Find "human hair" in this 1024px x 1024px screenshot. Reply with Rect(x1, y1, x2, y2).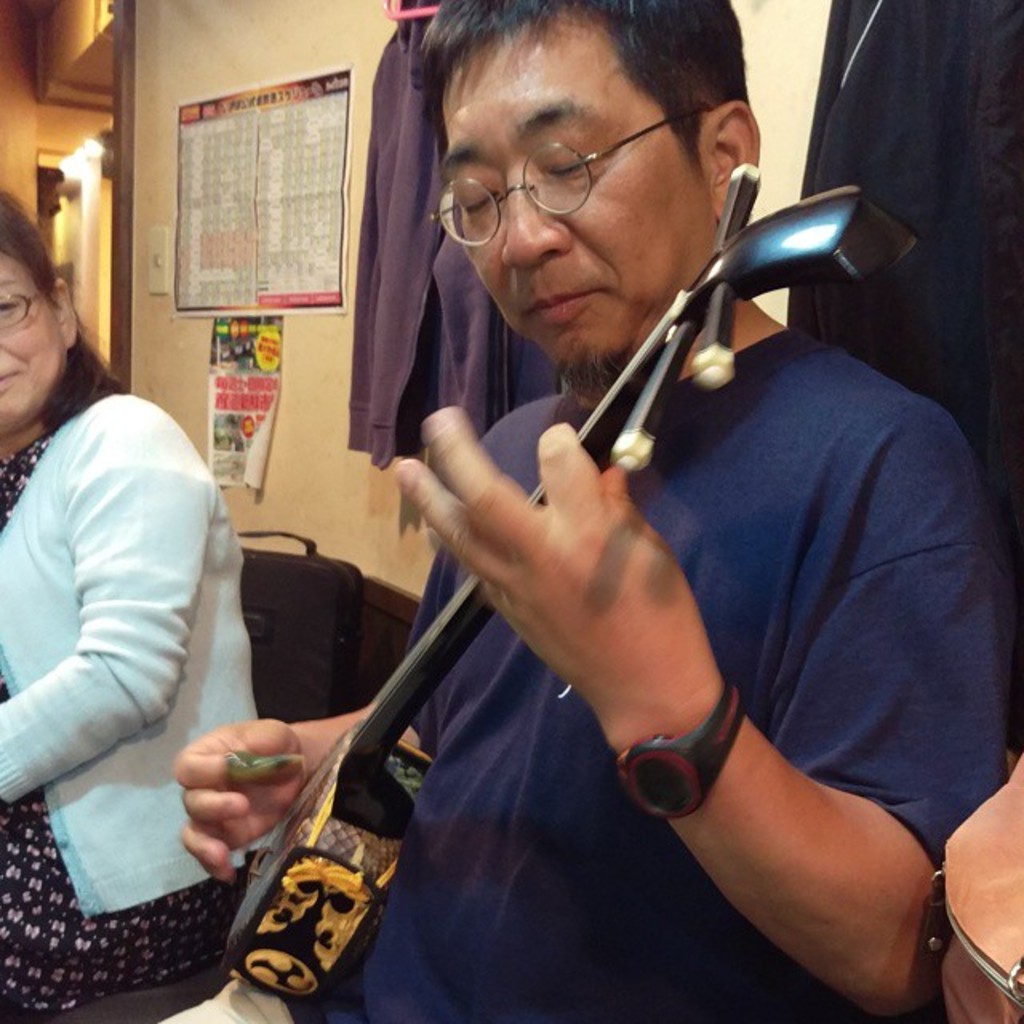
Rect(374, 10, 766, 213).
